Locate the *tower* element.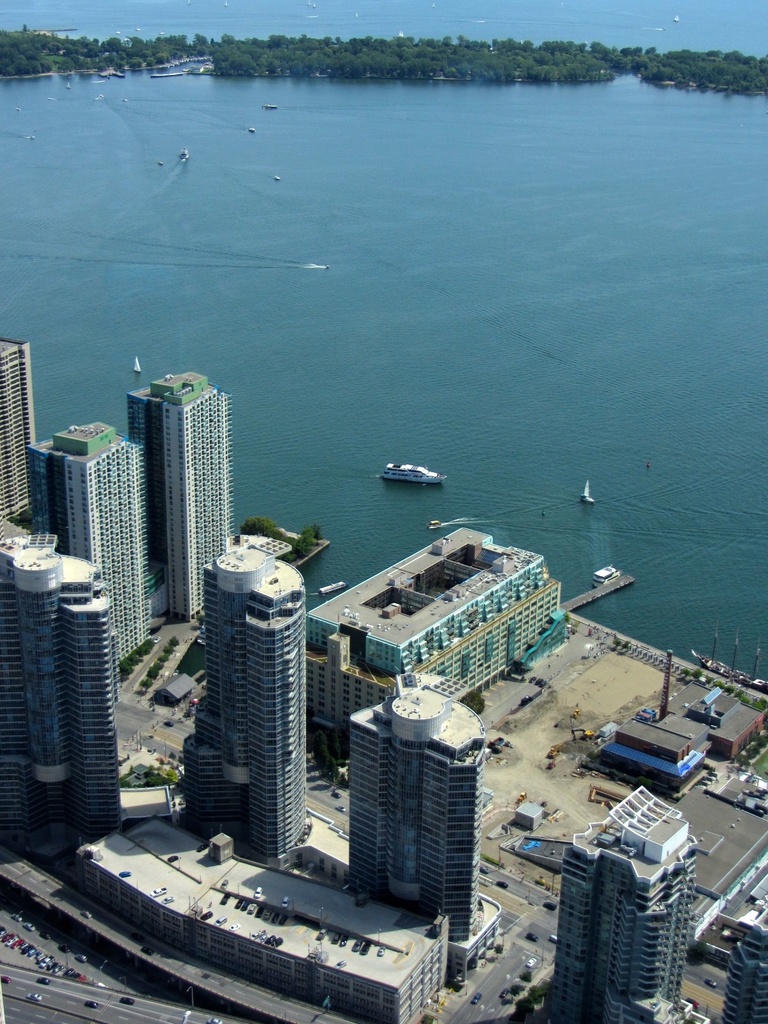
Element bbox: select_region(207, 548, 319, 862).
